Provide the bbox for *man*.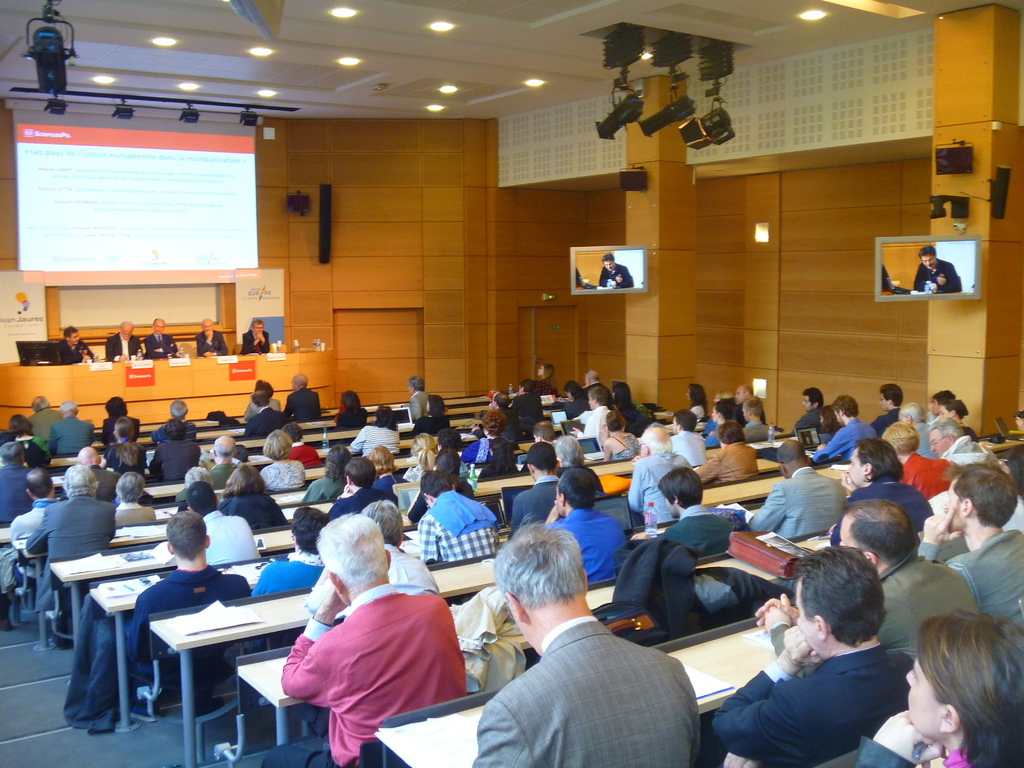
l=868, t=384, r=901, b=438.
